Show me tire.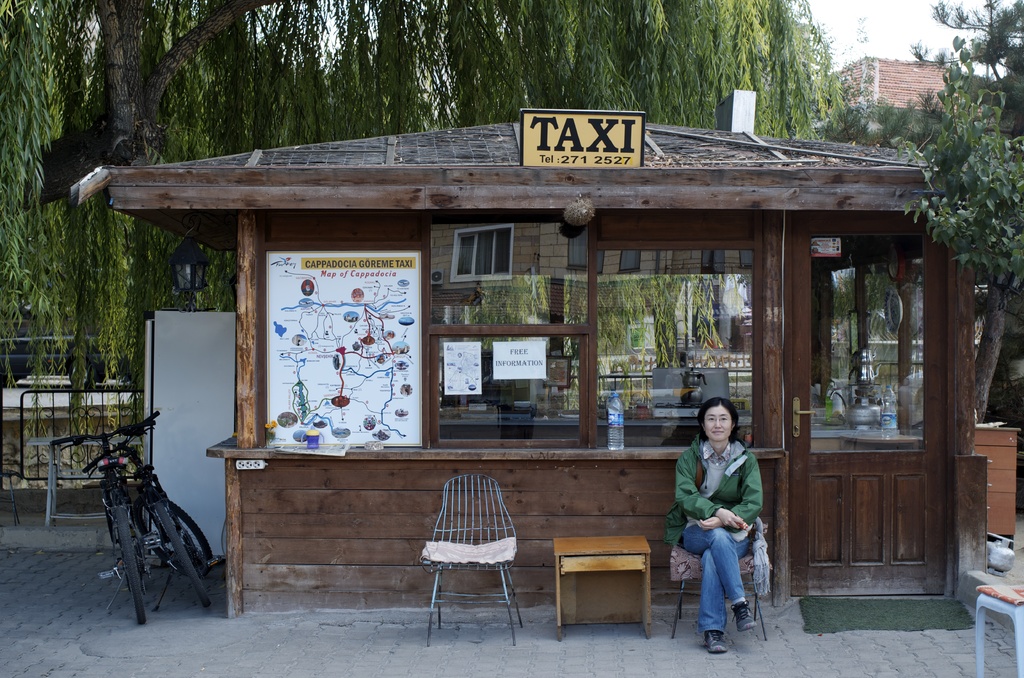
tire is here: {"x1": 116, "y1": 502, "x2": 147, "y2": 629}.
